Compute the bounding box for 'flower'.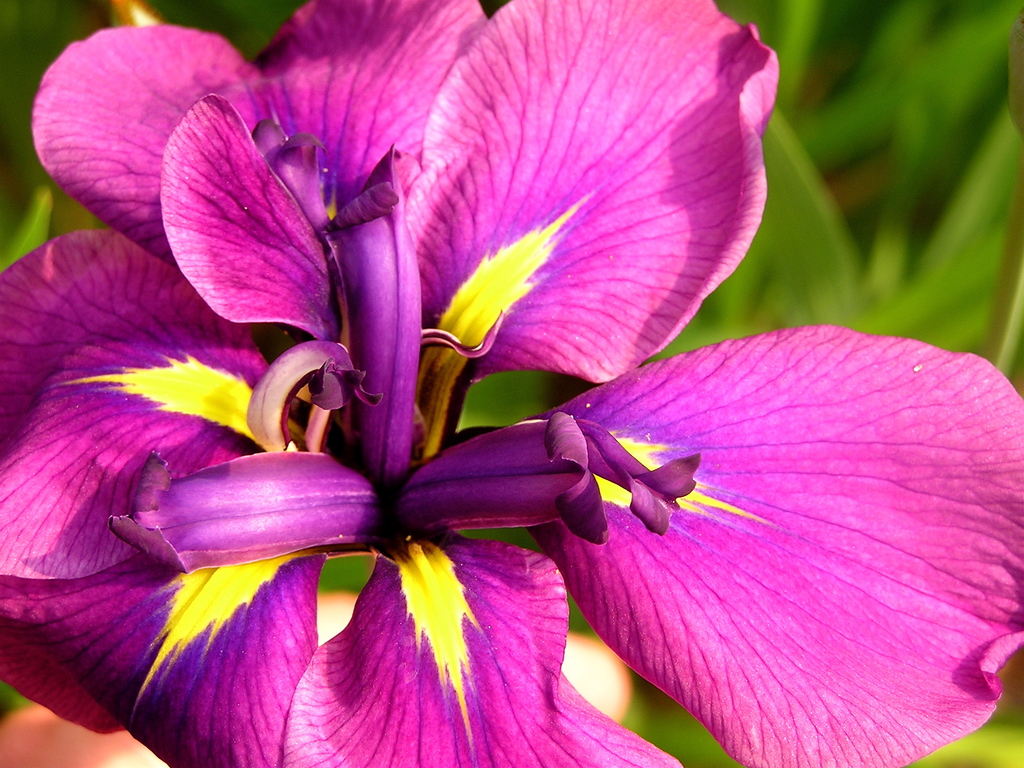
x1=1, y1=0, x2=1023, y2=763.
